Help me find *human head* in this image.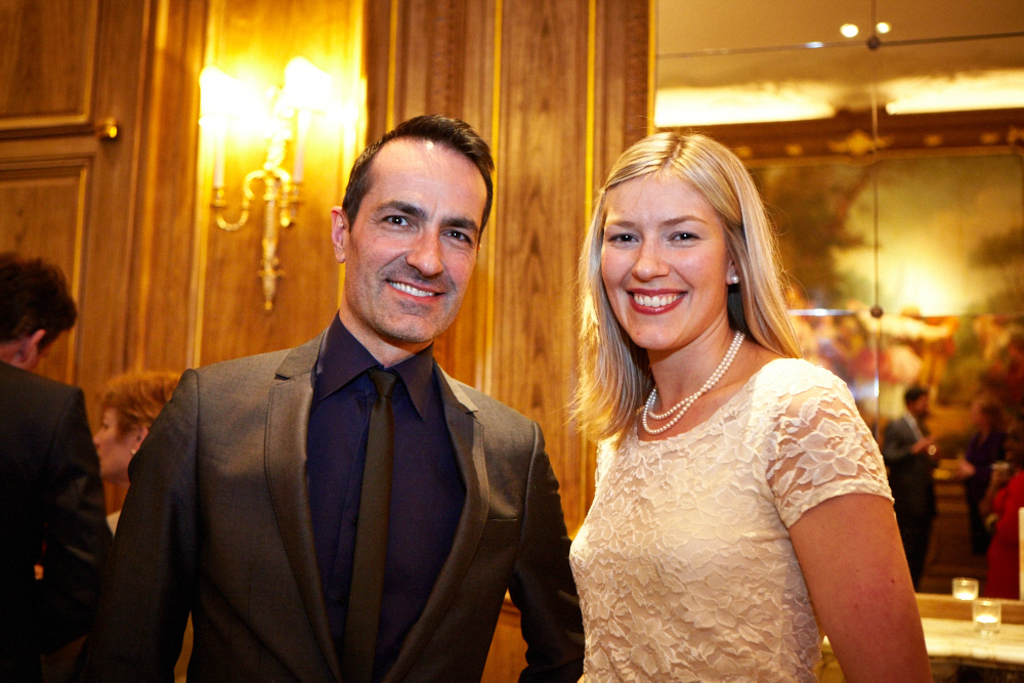
Found it: bbox=[0, 239, 81, 371].
